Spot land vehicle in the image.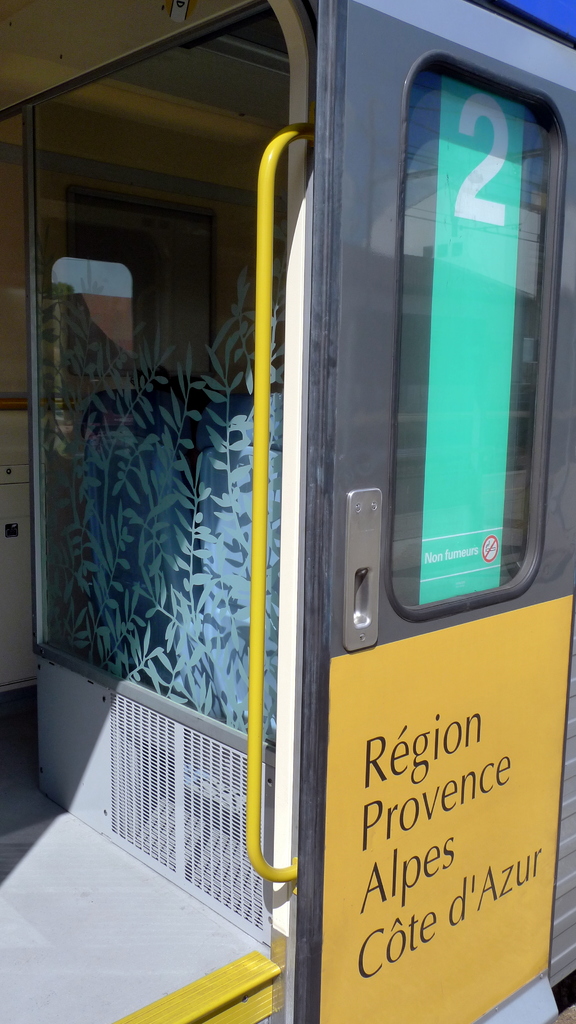
land vehicle found at l=42, t=0, r=575, b=996.
